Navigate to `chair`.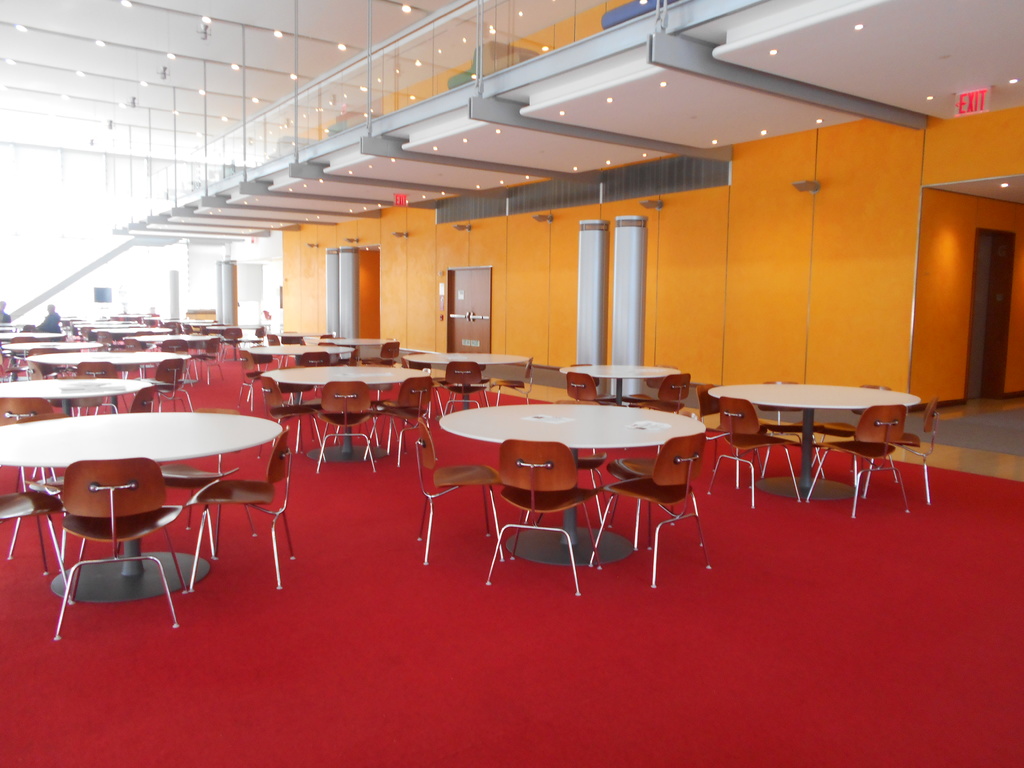
Navigation target: [x1=713, y1=397, x2=804, y2=508].
